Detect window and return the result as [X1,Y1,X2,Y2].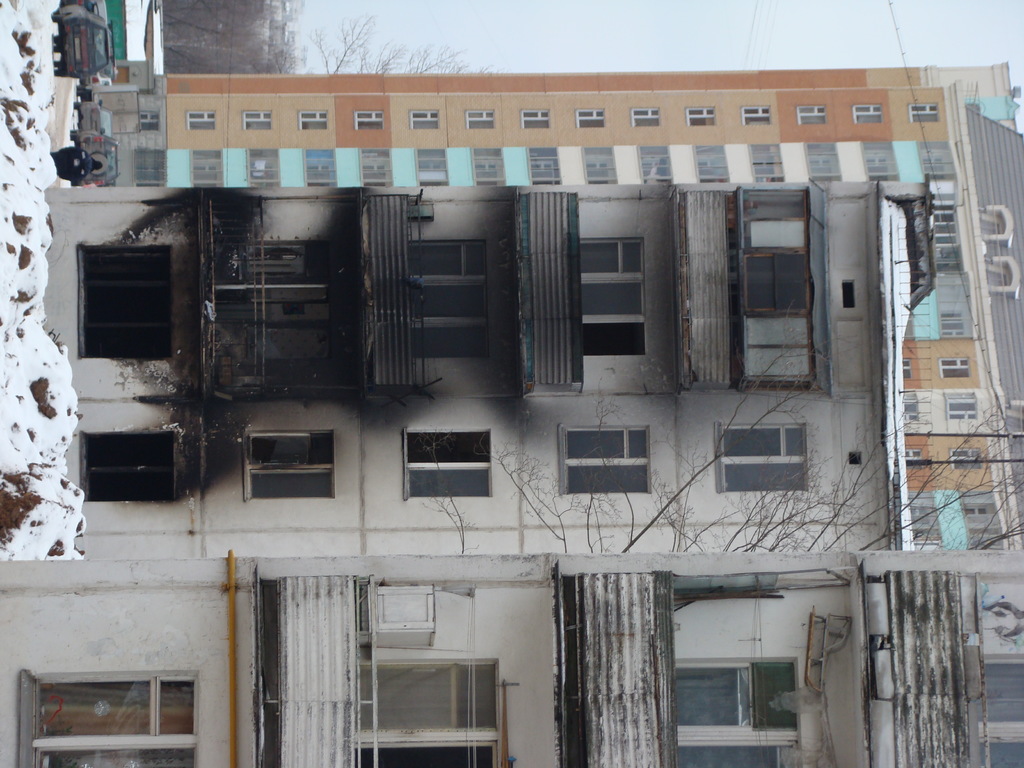
[212,241,329,356].
